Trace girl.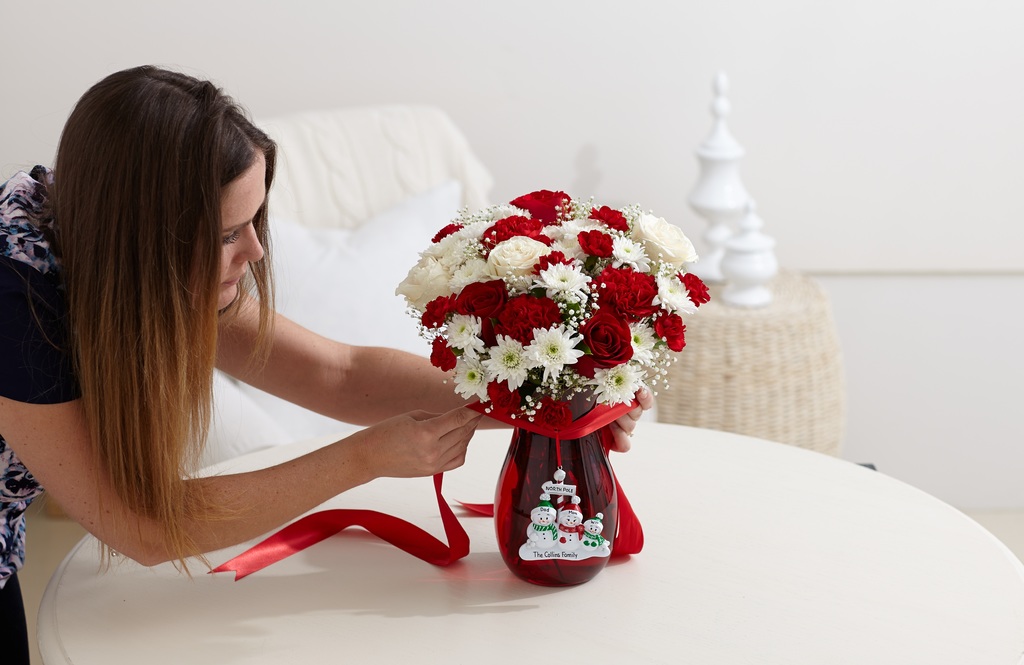
Traced to x1=0, y1=67, x2=653, y2=663.
